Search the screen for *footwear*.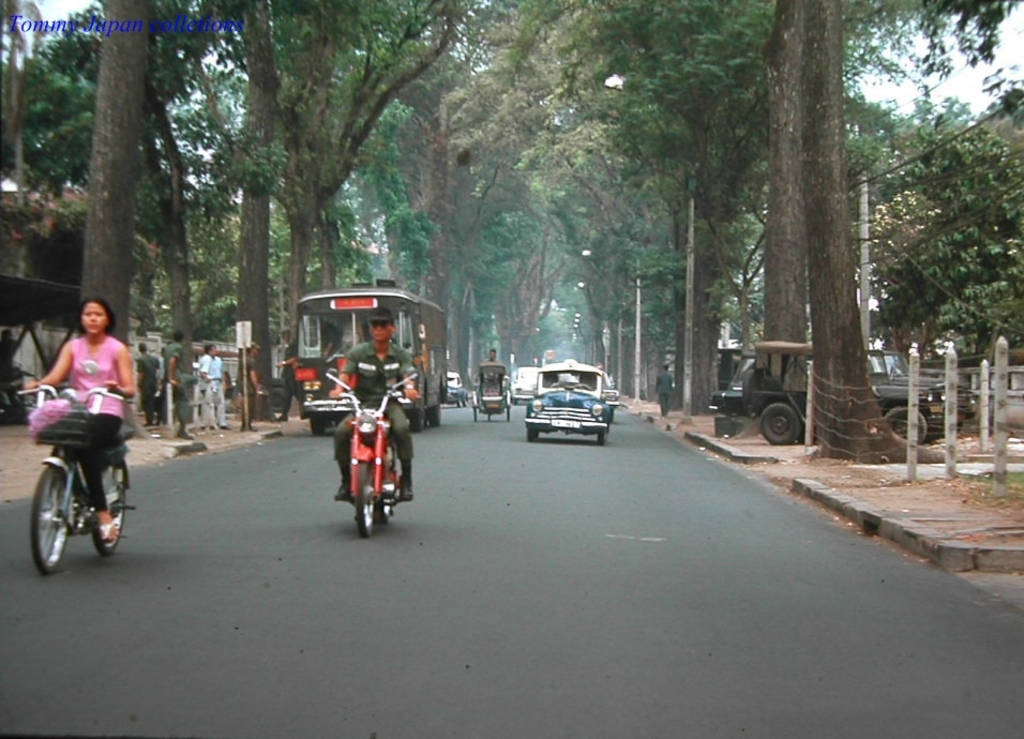
Found at x1=97 y1=516 x2=119 y2=548.
